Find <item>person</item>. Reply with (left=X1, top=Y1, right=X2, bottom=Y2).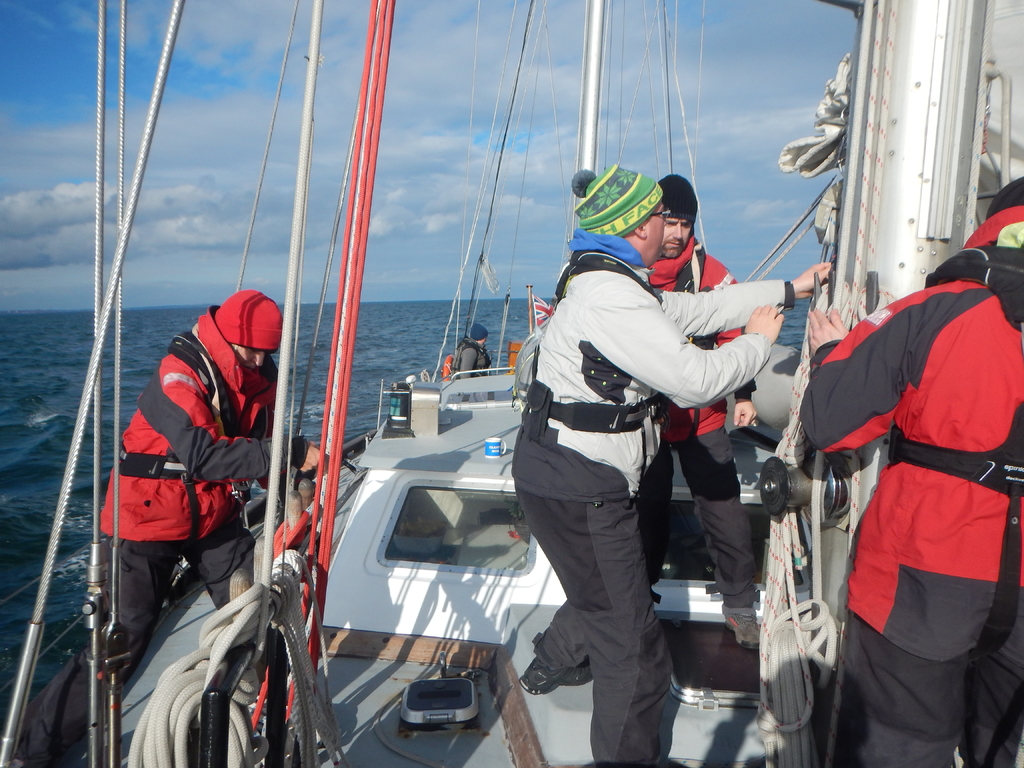
(left=800, top=178, right=1023, bottom=767).
